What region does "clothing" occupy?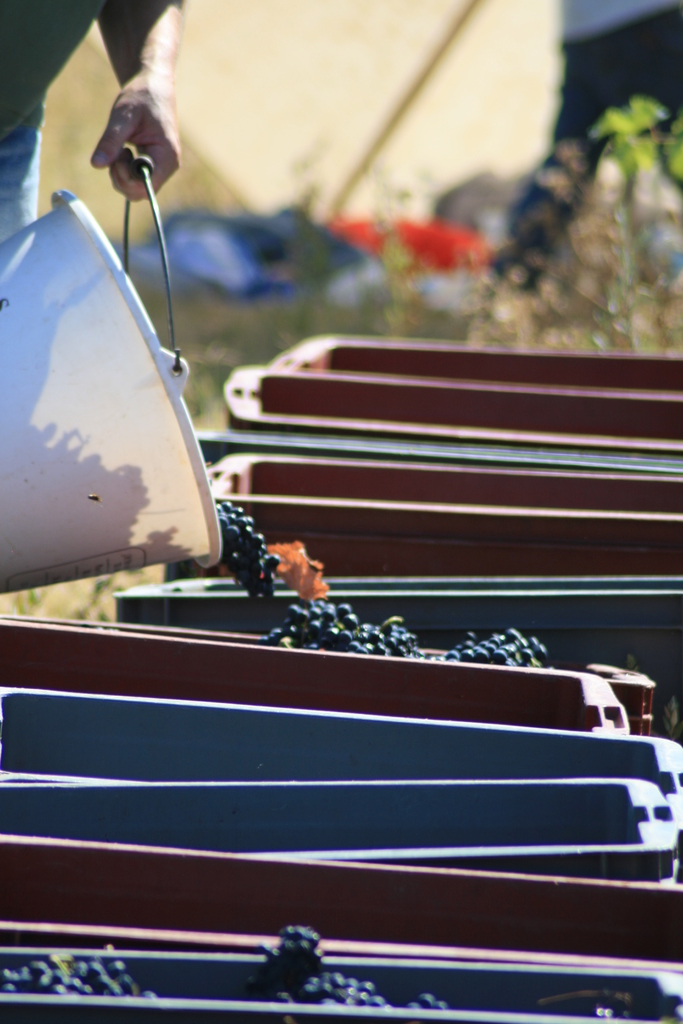
box(0, 0, 106, 141).
